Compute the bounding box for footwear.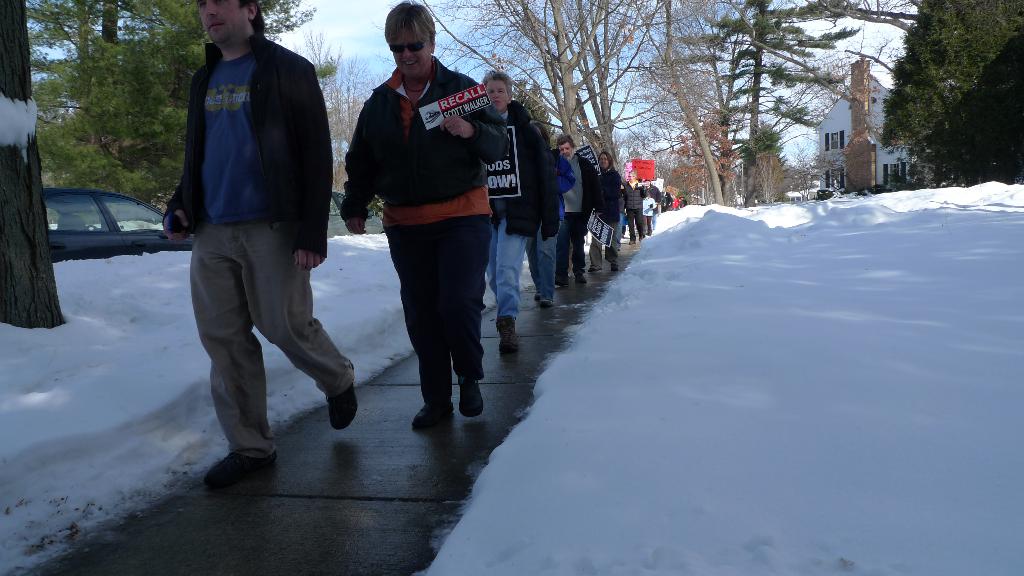
[left=495, top=313, right=521, bottom=360].
